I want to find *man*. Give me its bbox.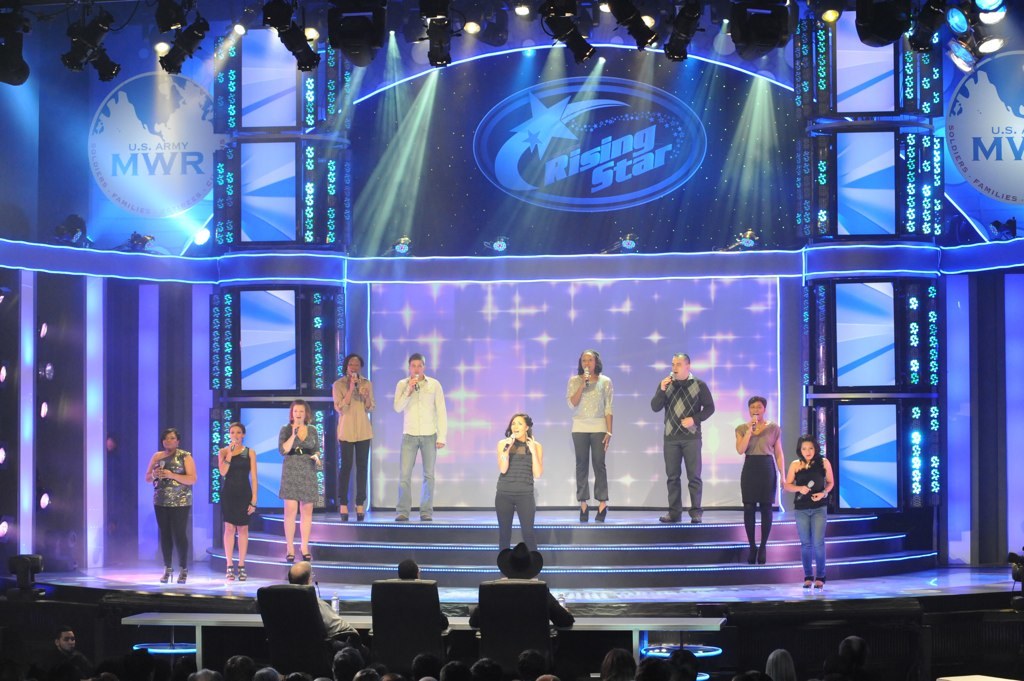
left=291, top=563, right=352, bottom=640.
